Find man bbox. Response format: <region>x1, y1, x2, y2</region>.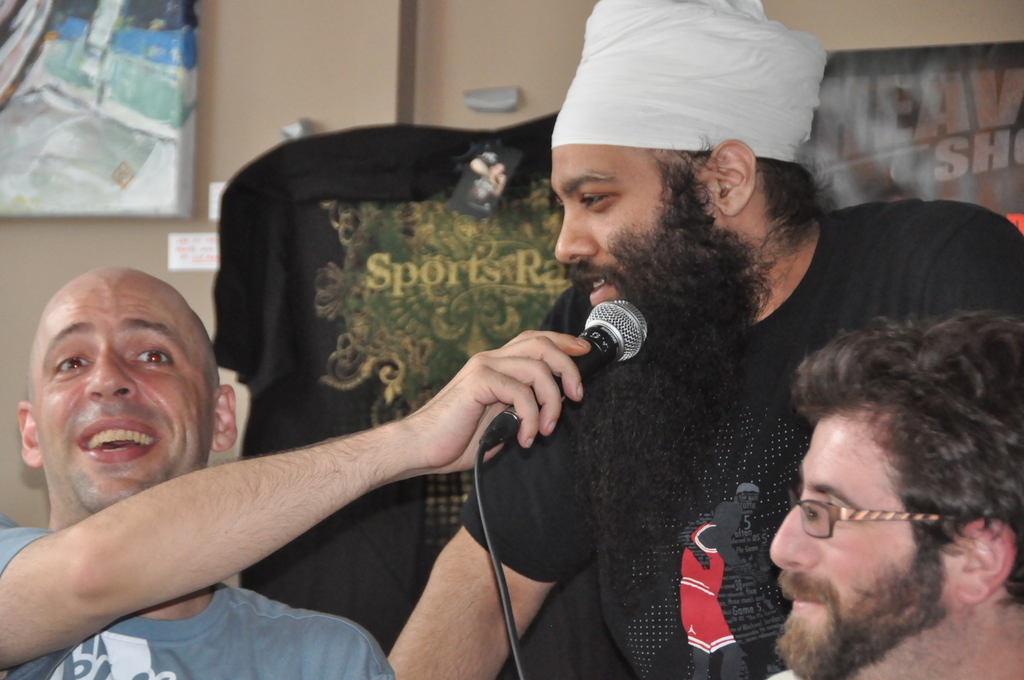
<region>351, 60, 949, 666</region>.
